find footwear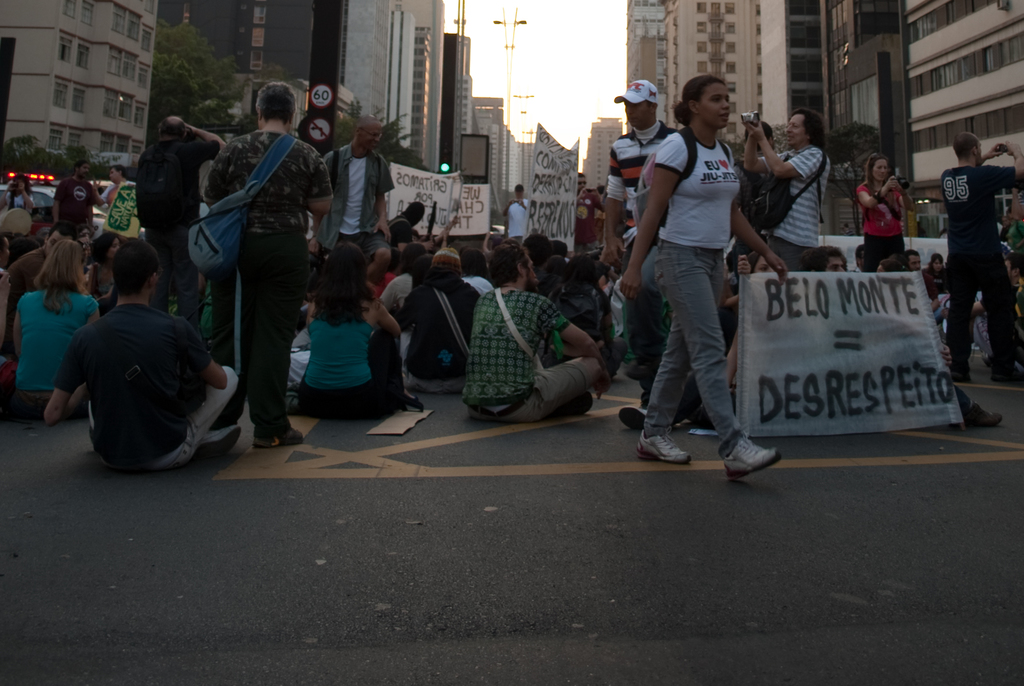
(left=639, top=432, right=694, bottom=468)
